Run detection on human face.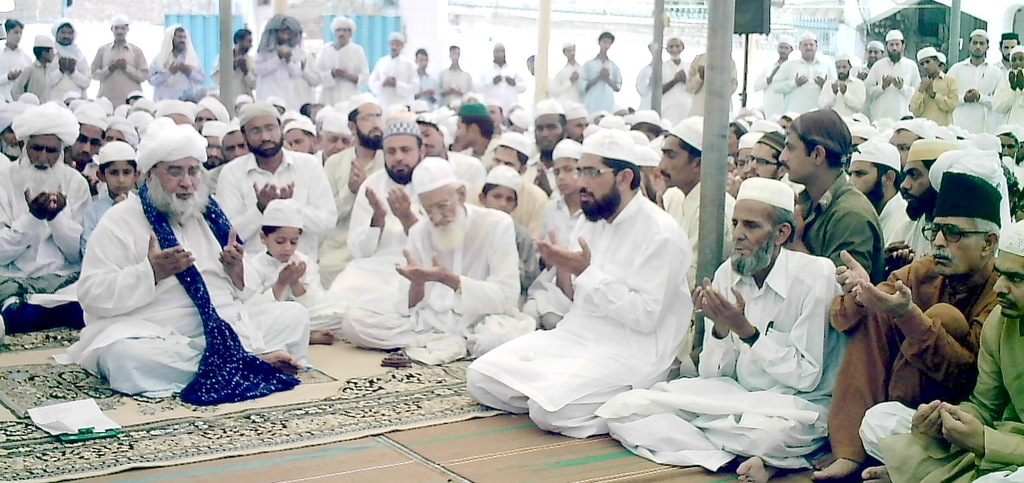
Result: (567, 117, 590, 140).
